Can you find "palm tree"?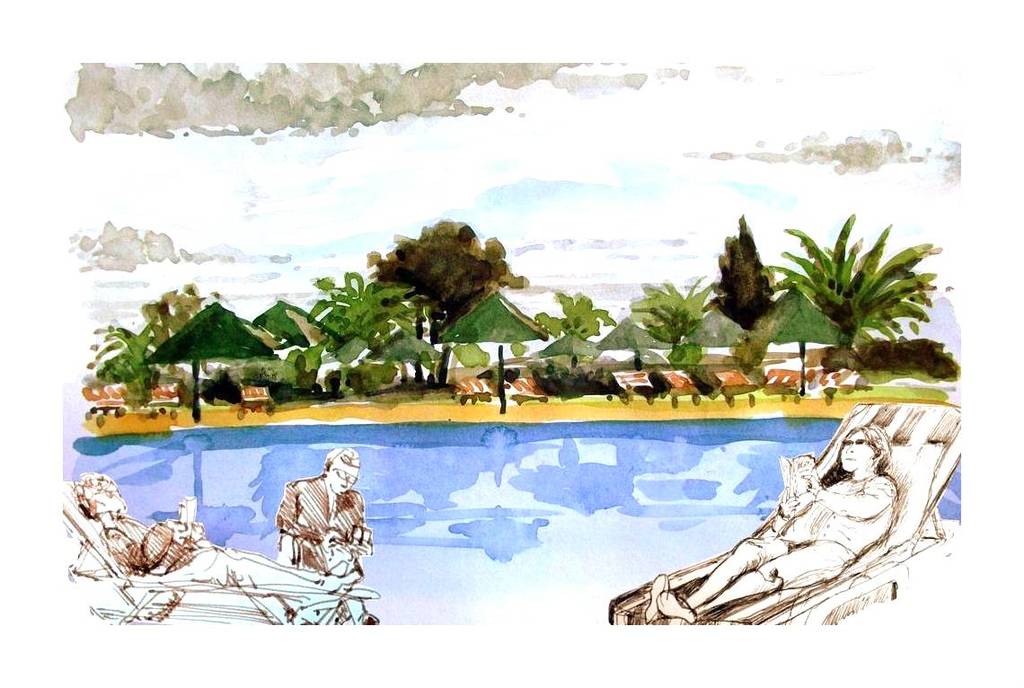
Yes, bounding box: (left=512, top=287, right=587, bottom=381).
